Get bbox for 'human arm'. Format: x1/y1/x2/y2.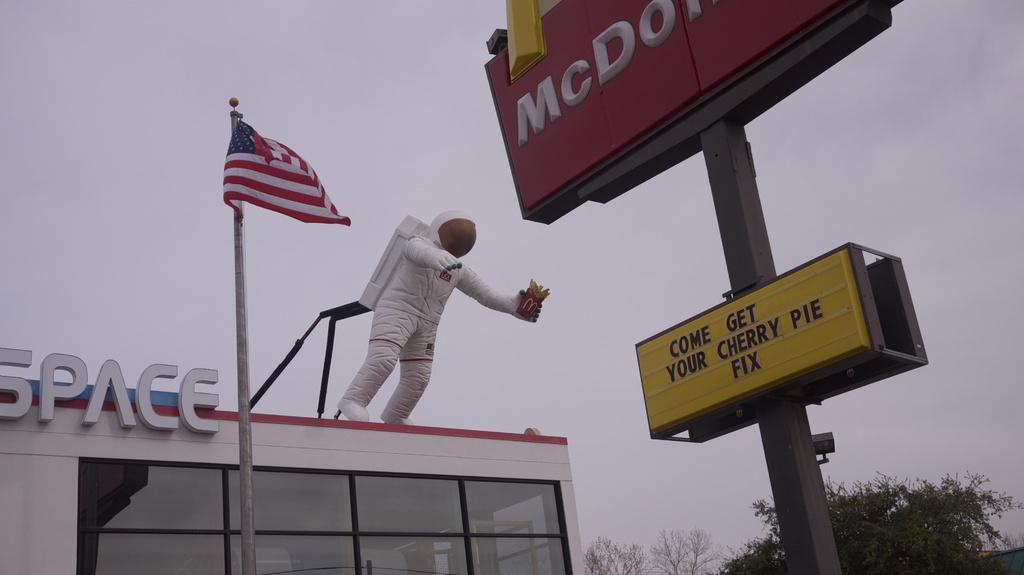
468/266/548/345.
